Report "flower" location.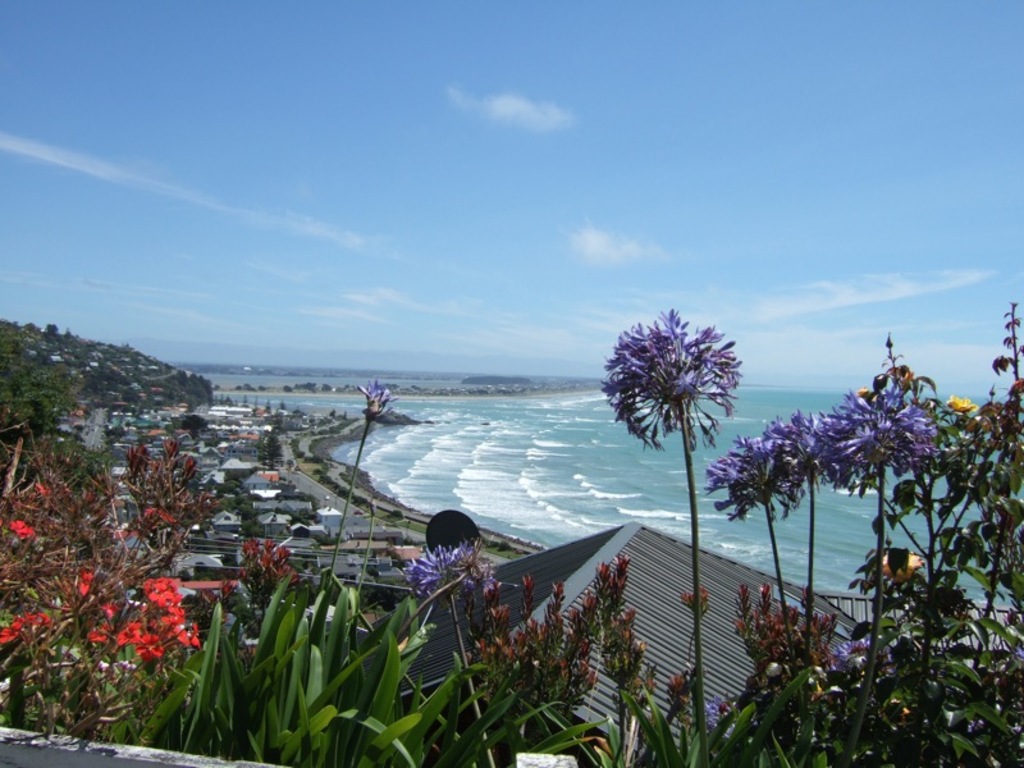
Report: rect(599, 316, 735, 463).
